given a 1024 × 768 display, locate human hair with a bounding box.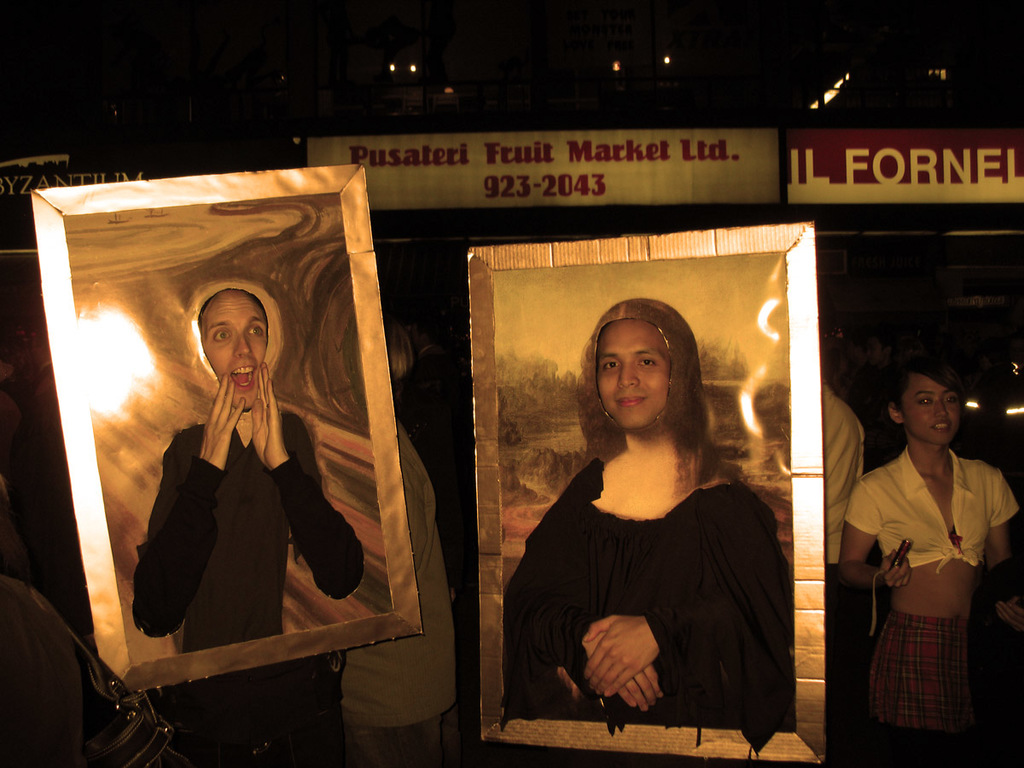
Located: crop(578, 300, 722, 506).
